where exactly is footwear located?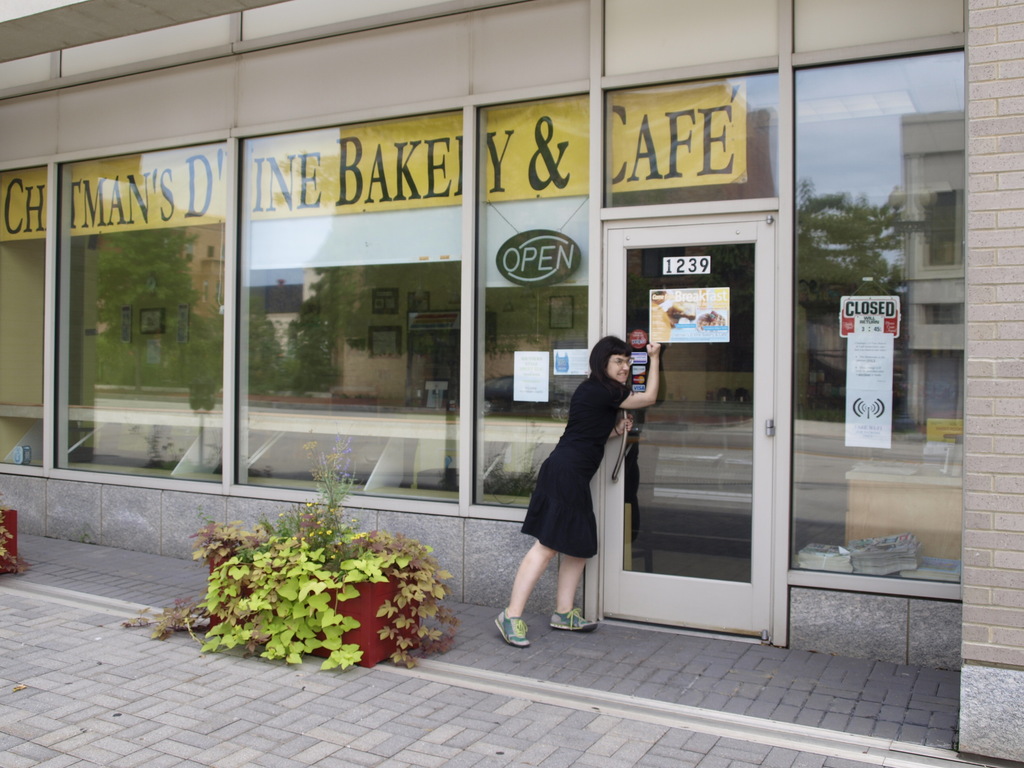
Its bounding box is pyautogui.locateOnScreen(495, 607, 530, 644).
